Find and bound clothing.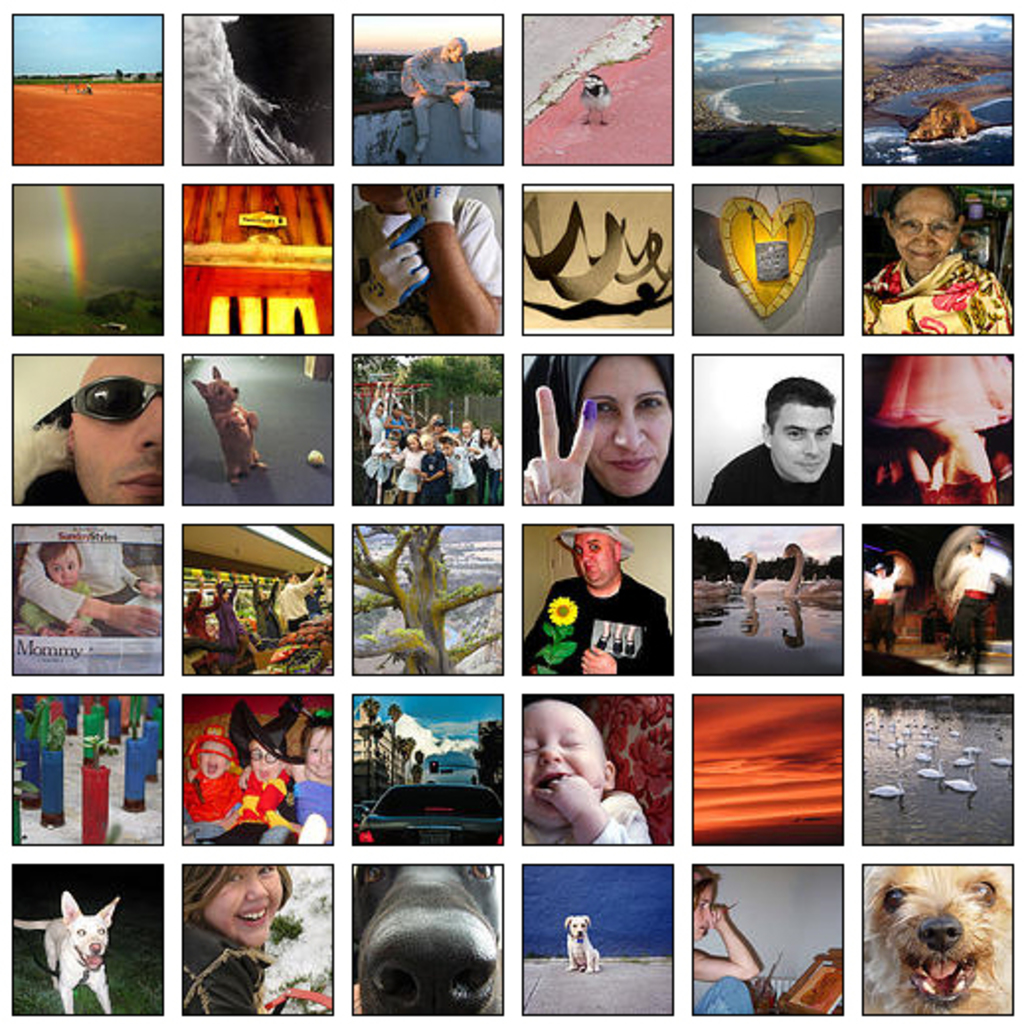
Bound: <bbox>712, 443, 844, 498</bbox>.
